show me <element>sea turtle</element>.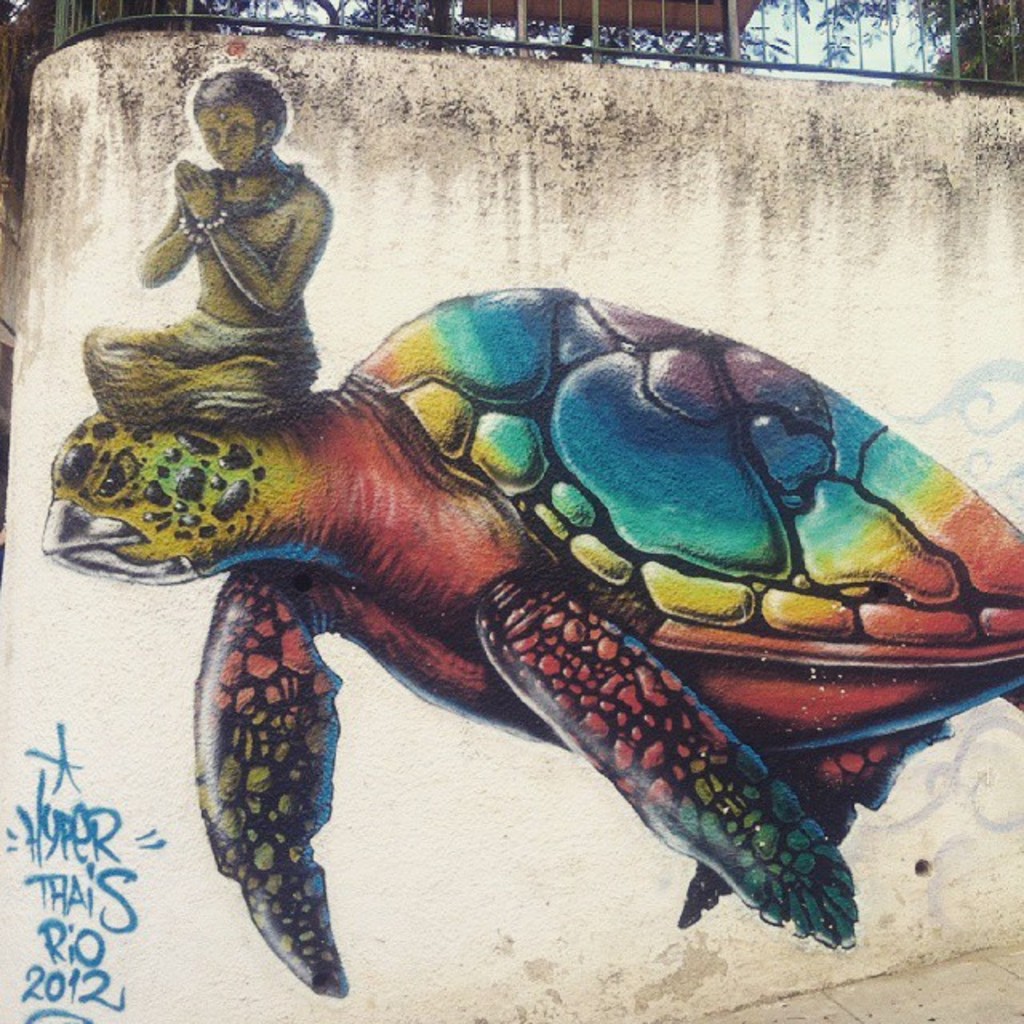
<element>sea turtle</element> is here: box=[40, 283, 1022, 998].
